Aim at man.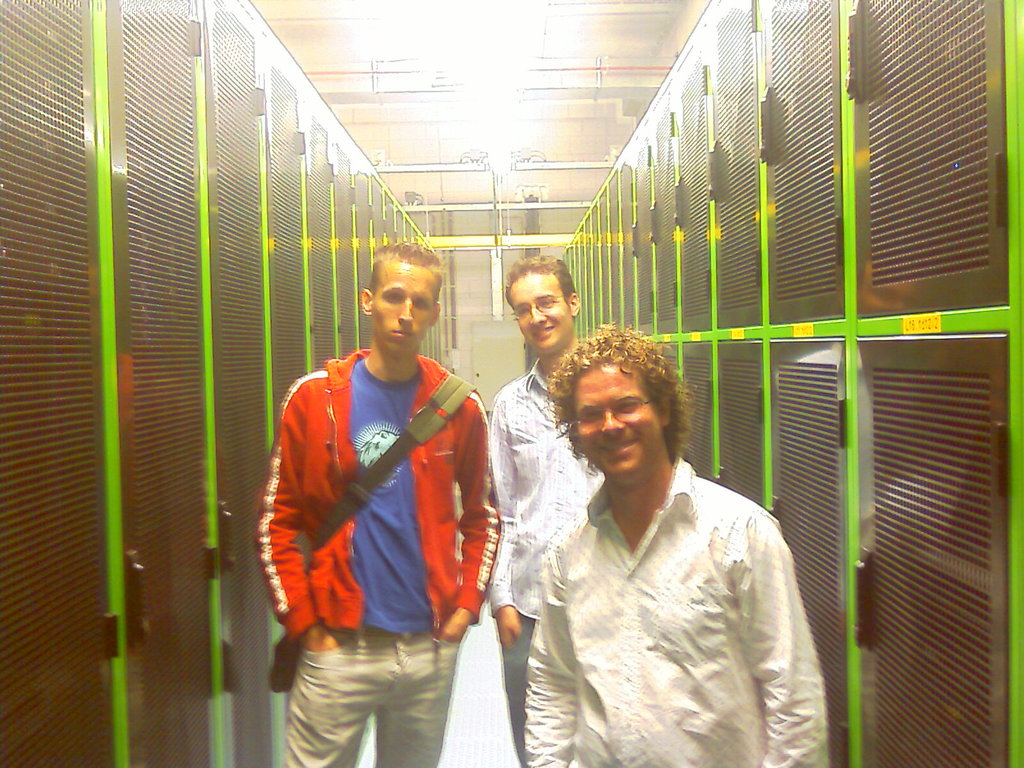
Aimed at <region>250, 234, 503, 767</region>.
